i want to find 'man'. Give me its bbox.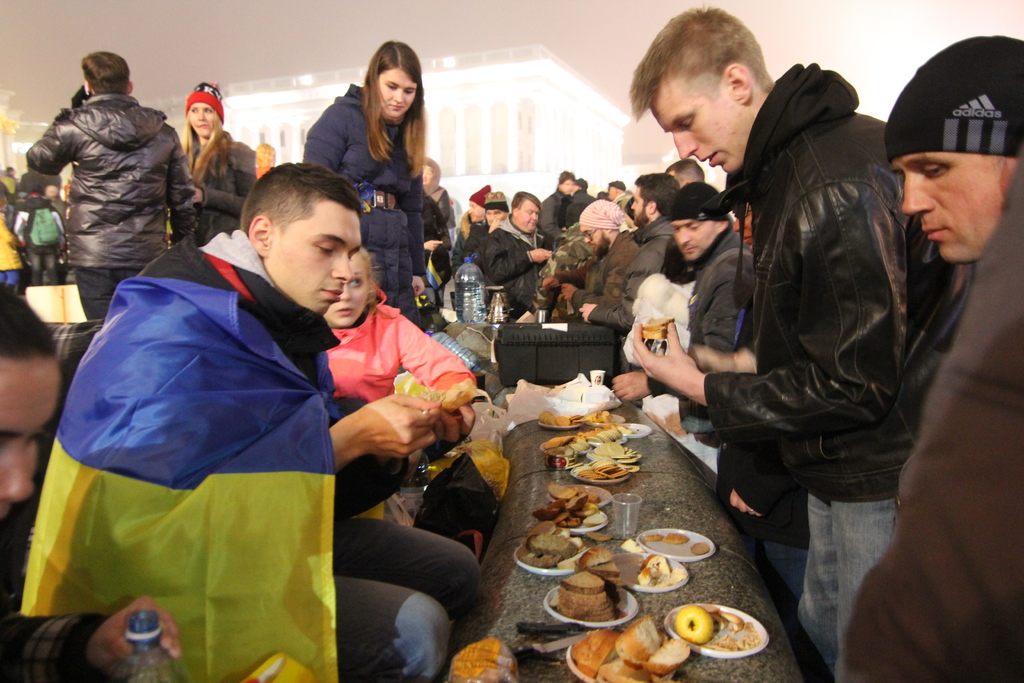
[left=476, top=189, right=517, bottom=247].
